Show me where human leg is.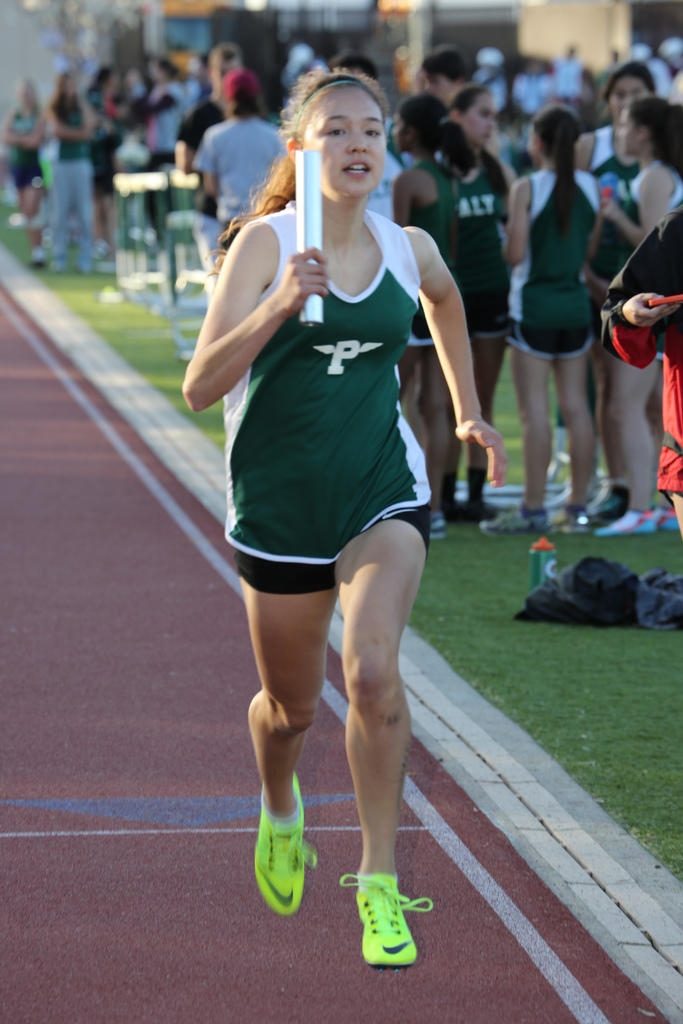
human leg is at crop(399, 344, 660, 531).
